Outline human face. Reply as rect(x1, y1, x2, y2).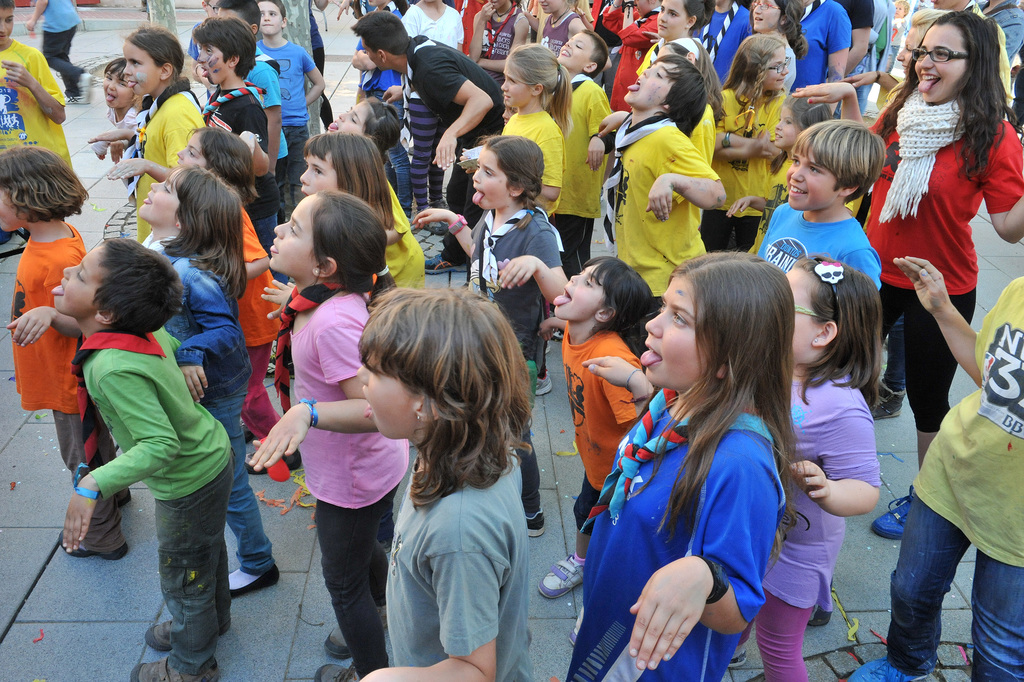
rect(624, 63, 680, 113).
